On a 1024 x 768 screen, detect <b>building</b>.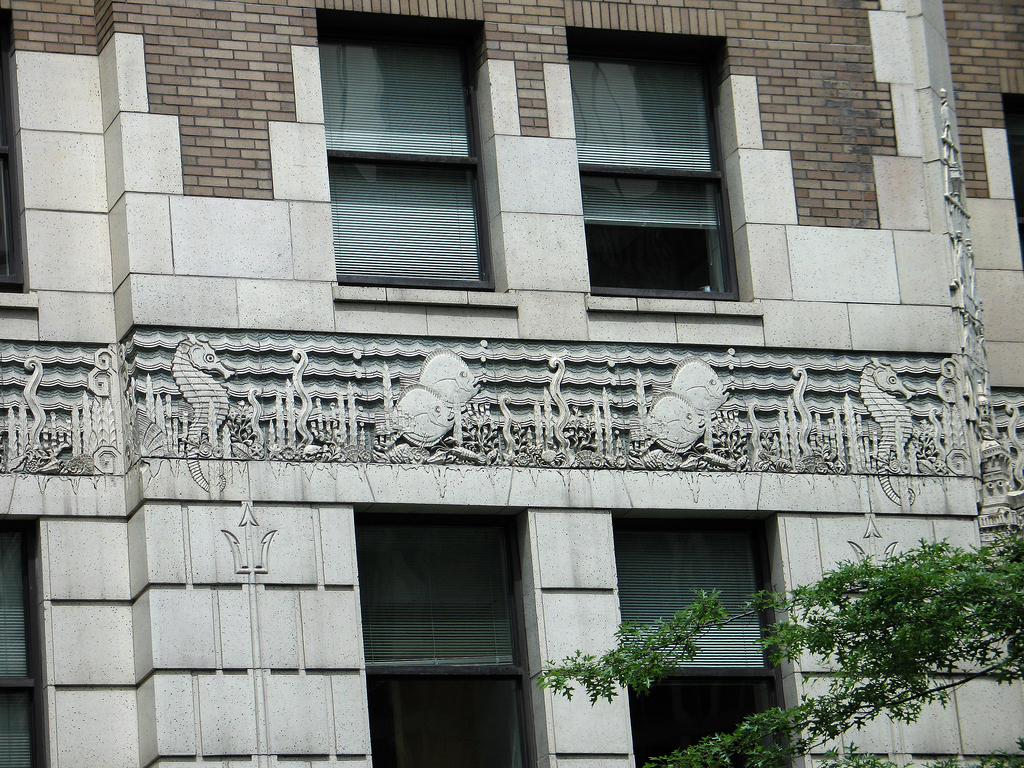
0,0,1023,767.
